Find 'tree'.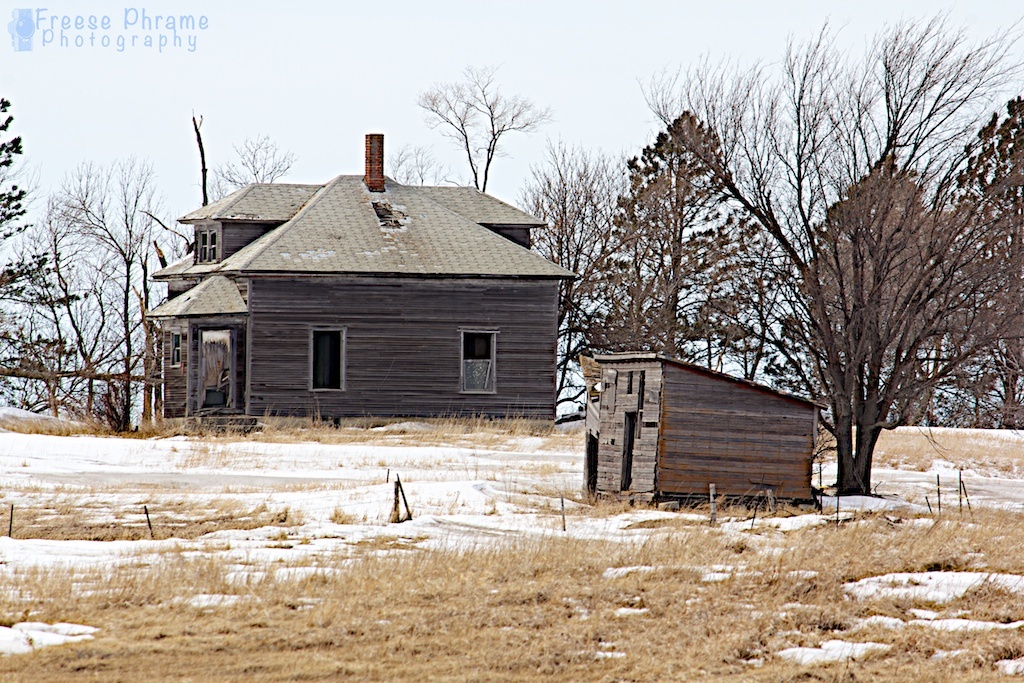
[left=415, top=66, right=536, bottom=199].
